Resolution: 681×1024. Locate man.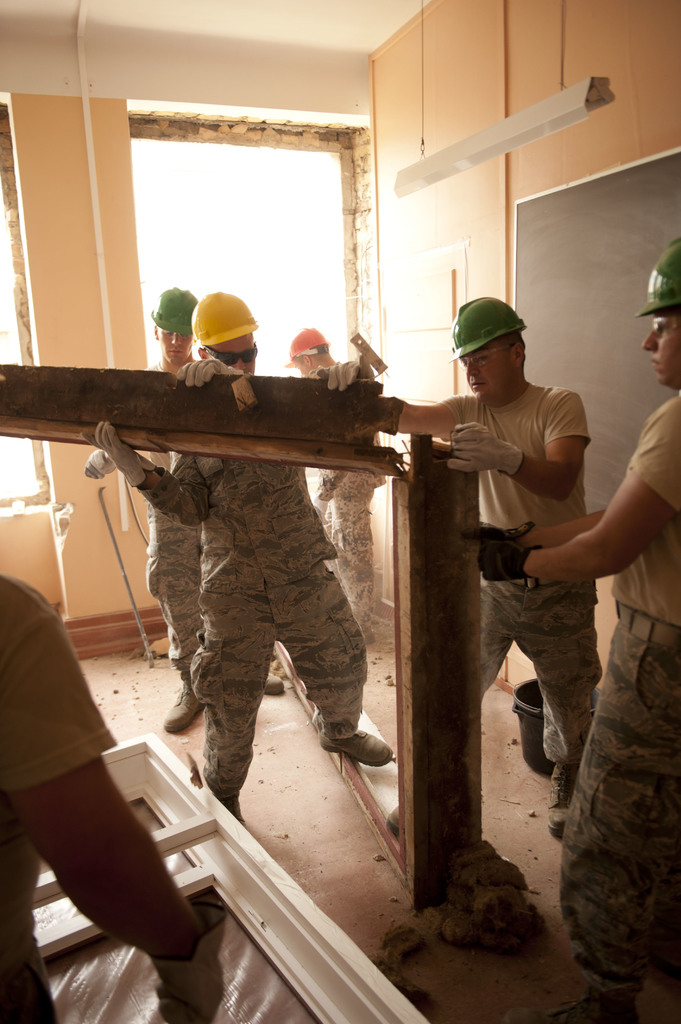
l=457, t=232, r=680, b=1022.
